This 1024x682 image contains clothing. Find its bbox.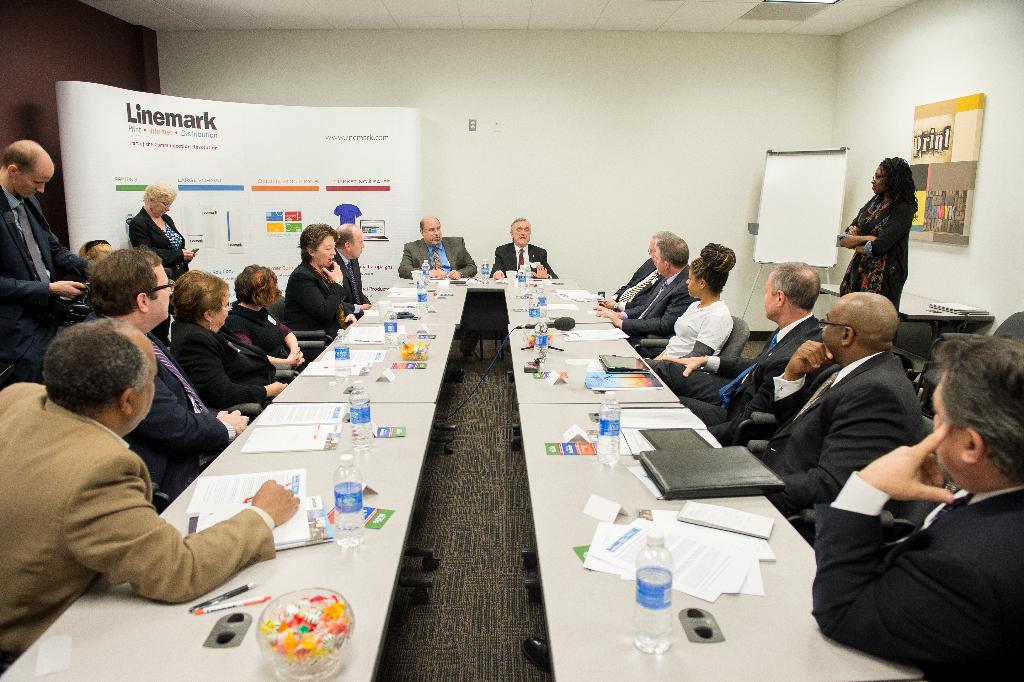
x1=756, y1=344, x2=932, y2=522.
